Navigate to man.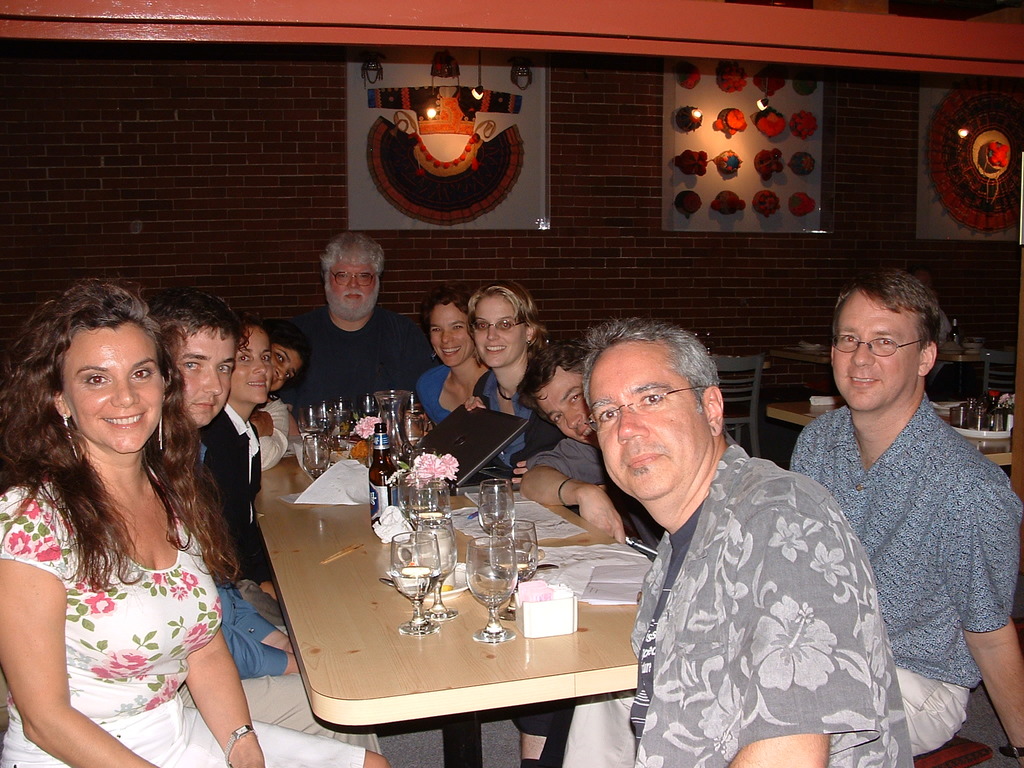
Navigation target: BBox(159, 296, 400, 767).
